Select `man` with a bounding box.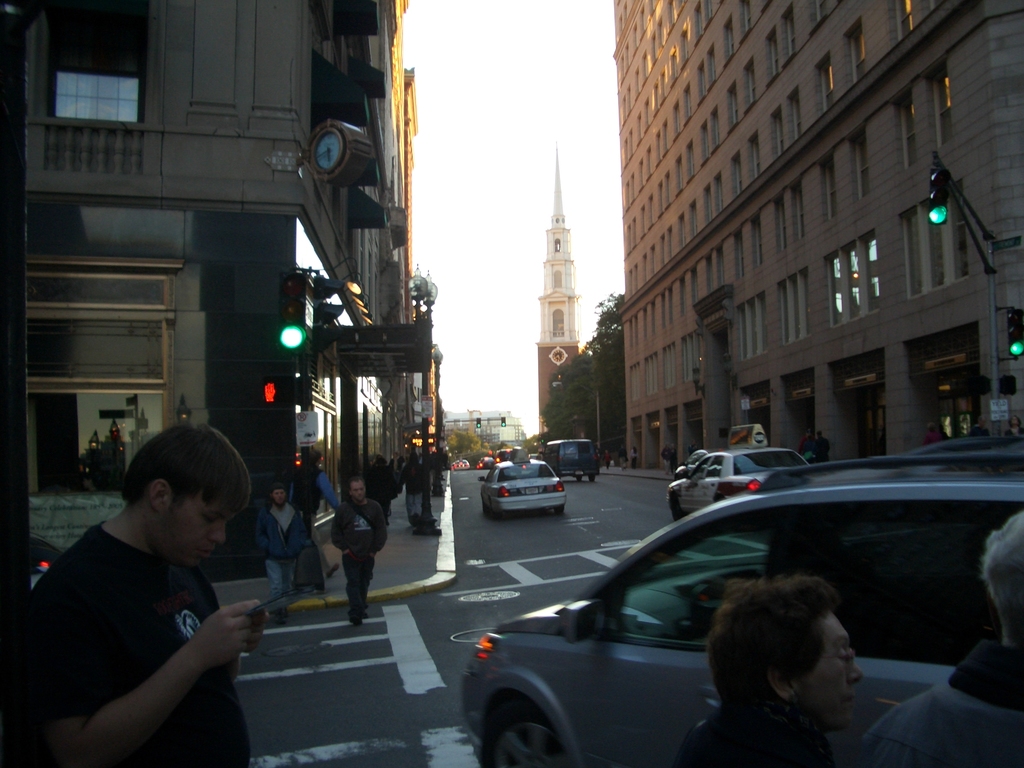
24 408 273 762.
